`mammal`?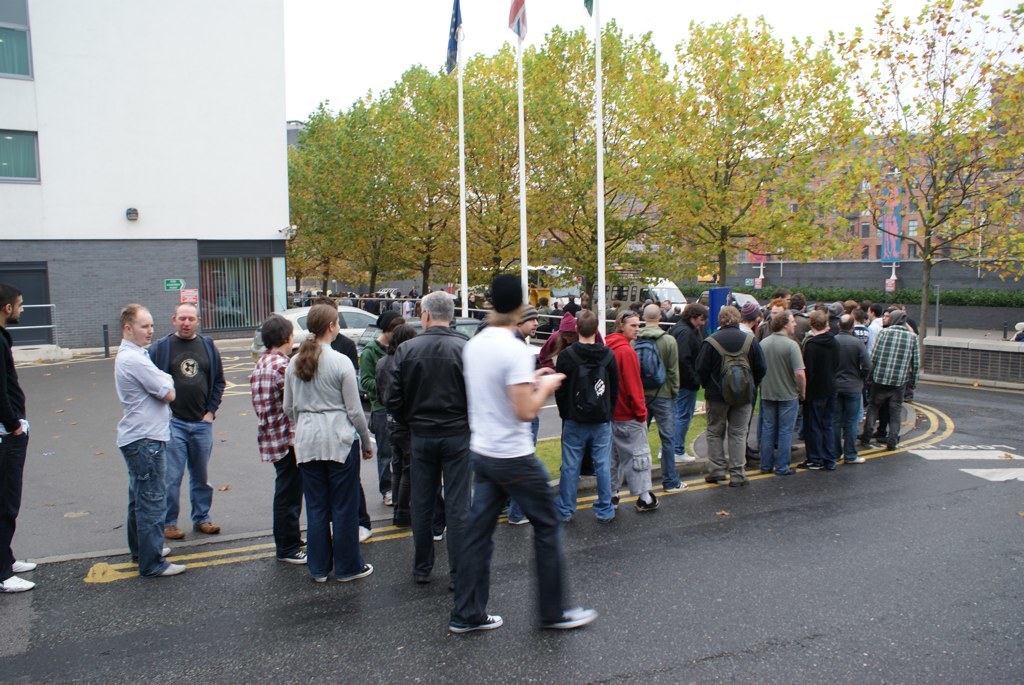
[x1=451, y1=265, x2=601, y2=630]
